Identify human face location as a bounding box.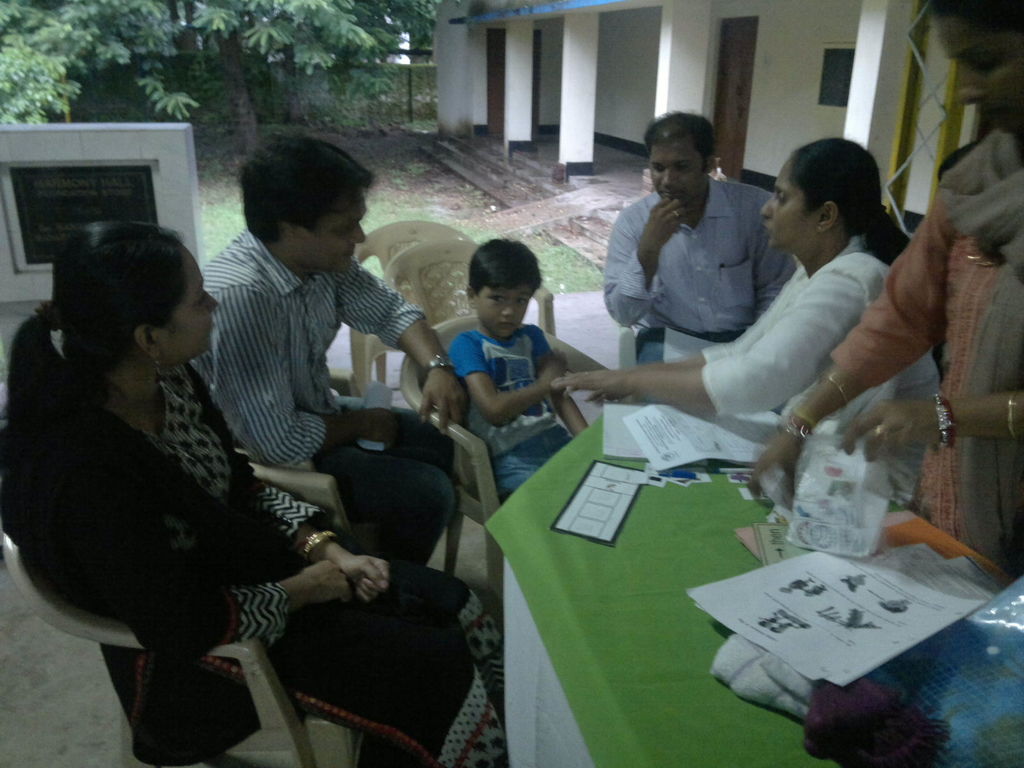
l=314, t=193, r=369, b=273.
